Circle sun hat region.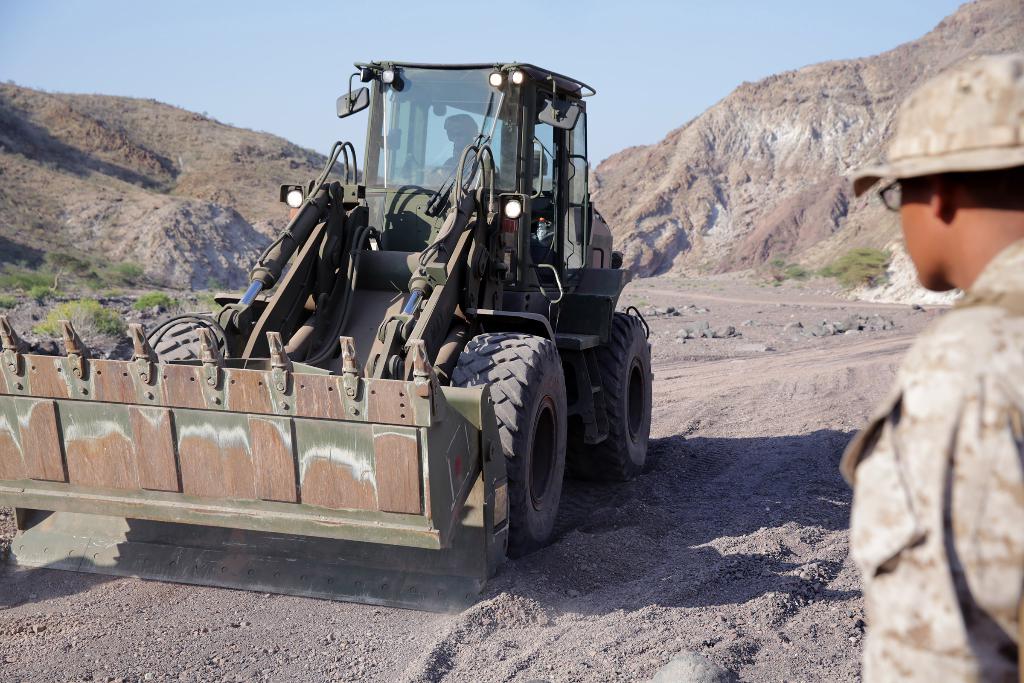
Region: <box>851,47,1023,198</box>.
